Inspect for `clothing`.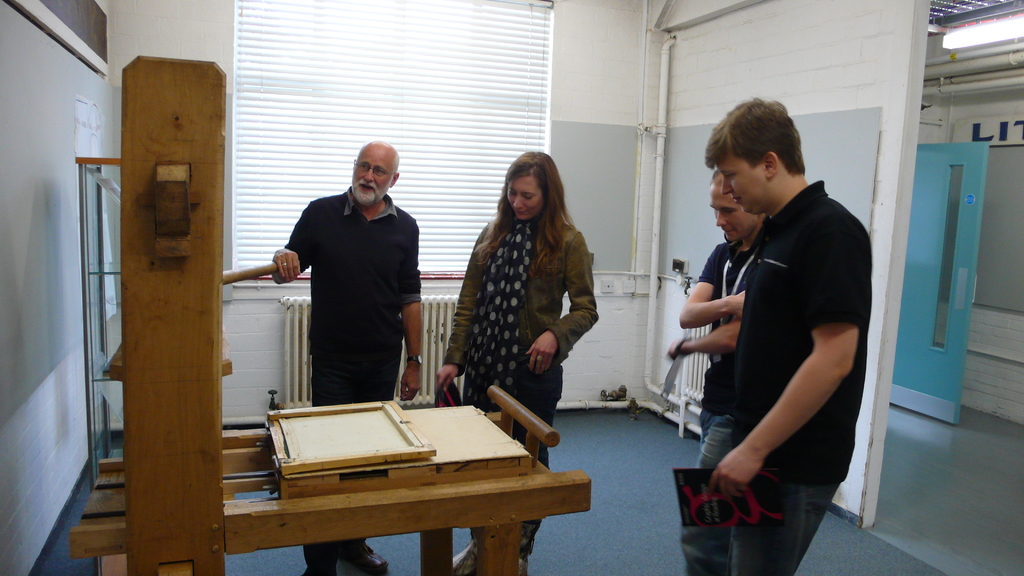
Inspection: (left=691, top=237, right=751, bottom=575).
